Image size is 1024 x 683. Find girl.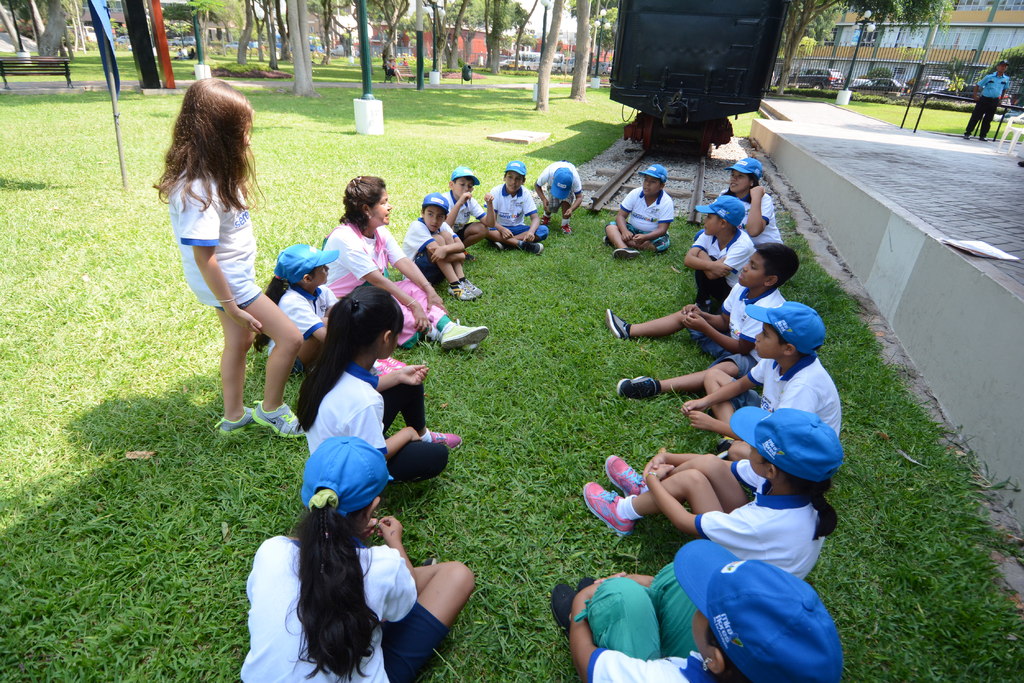
149/82/304/436.
